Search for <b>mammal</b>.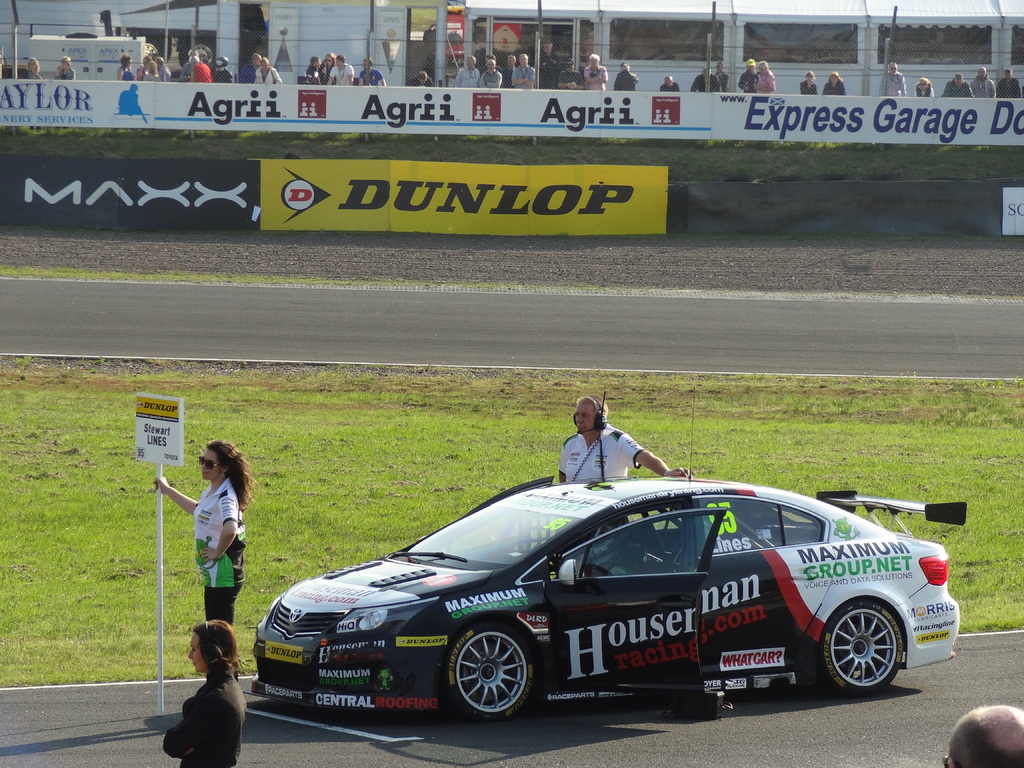
Found at bbox=(944, 71, 971, 98).
